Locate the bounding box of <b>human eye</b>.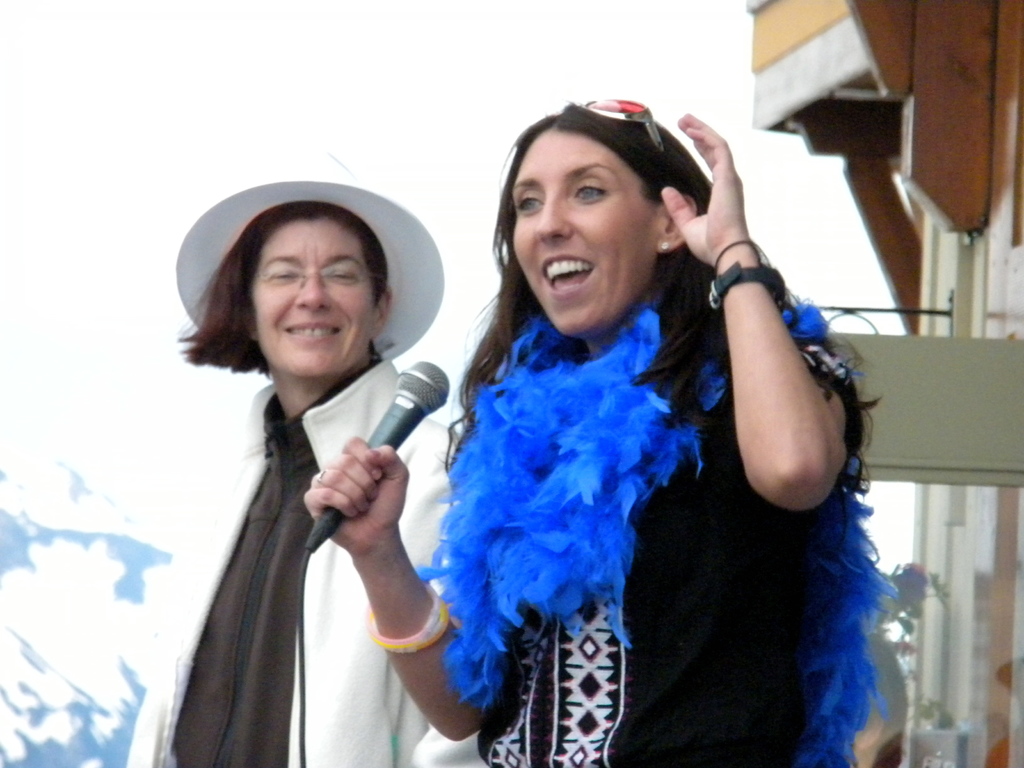
Bounding box: 319, 260, 362, 287.
